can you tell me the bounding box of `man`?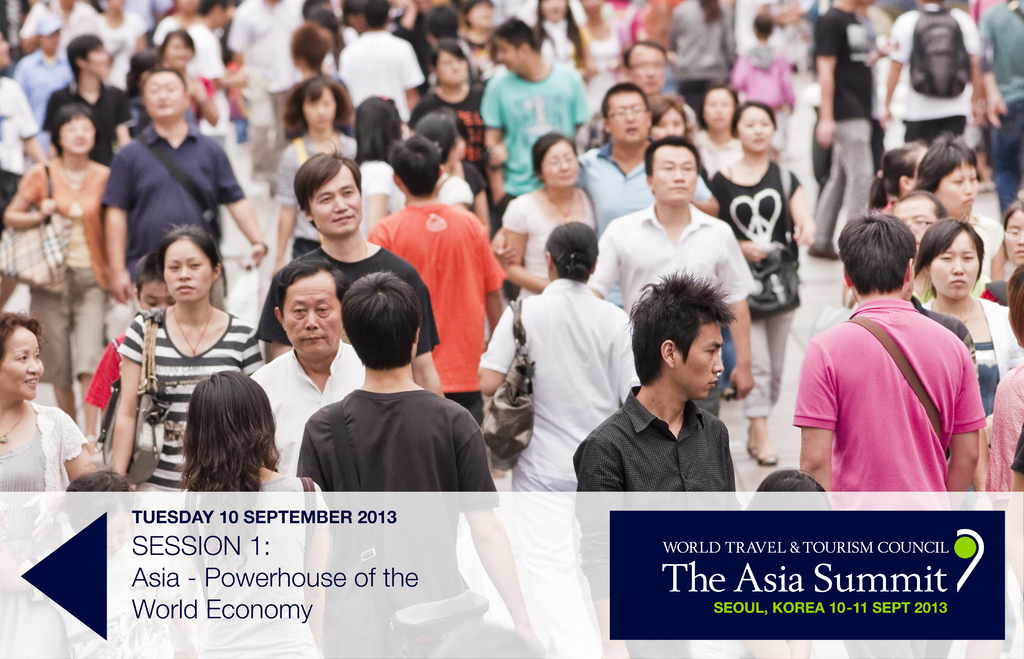
Rect(570, 266, 736, 658).
